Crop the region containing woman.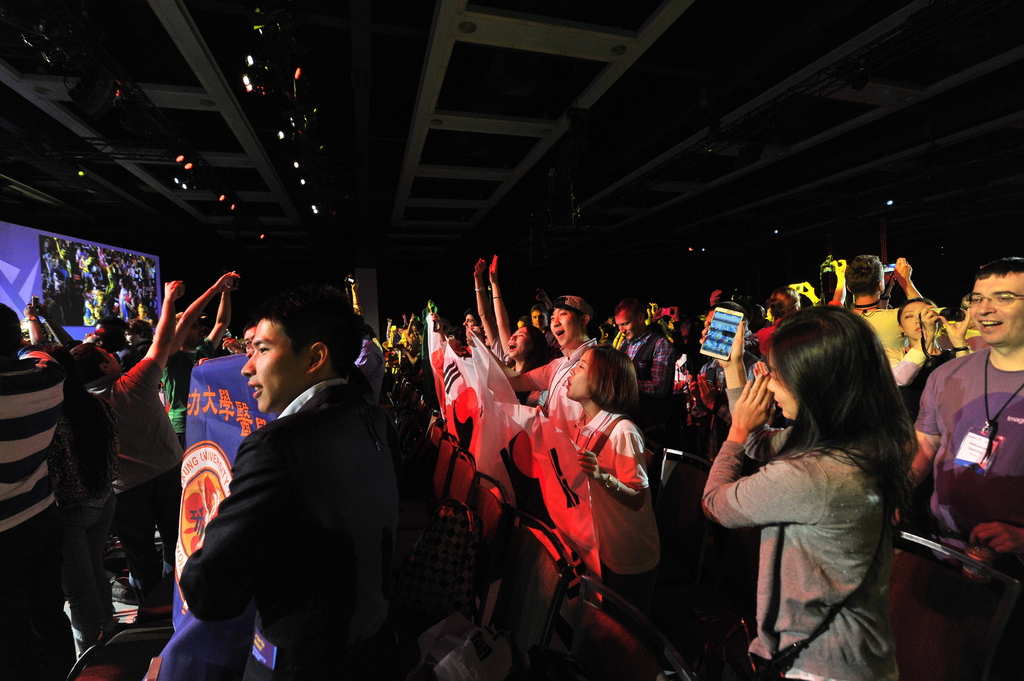
Crop region: <box>701,282,936,673</box>.
